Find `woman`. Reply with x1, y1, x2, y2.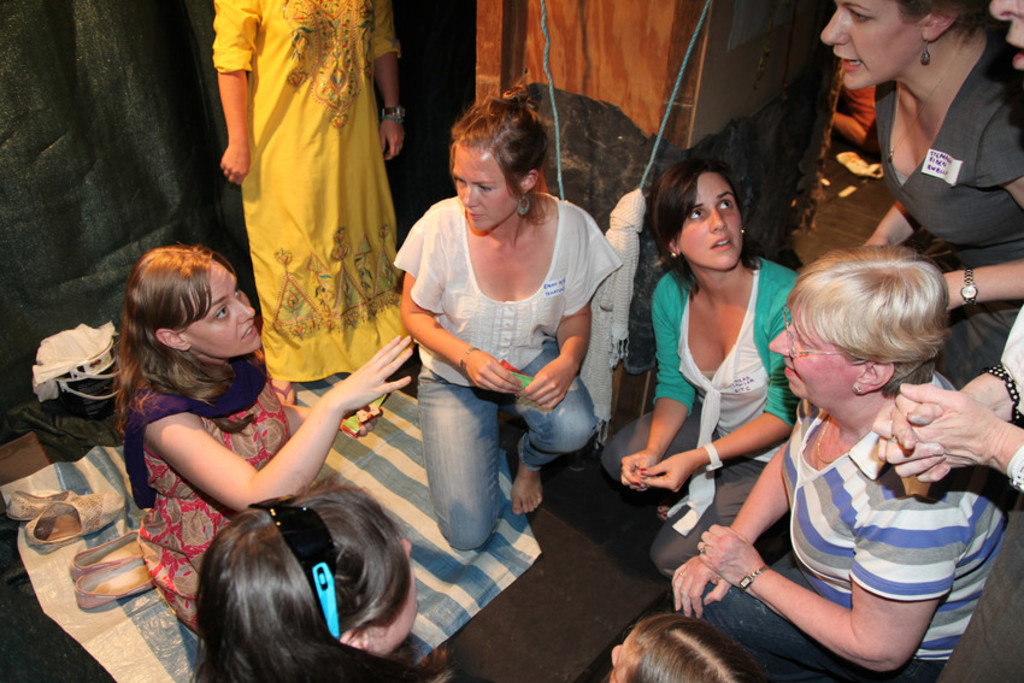
394, 75, 623, 550.
